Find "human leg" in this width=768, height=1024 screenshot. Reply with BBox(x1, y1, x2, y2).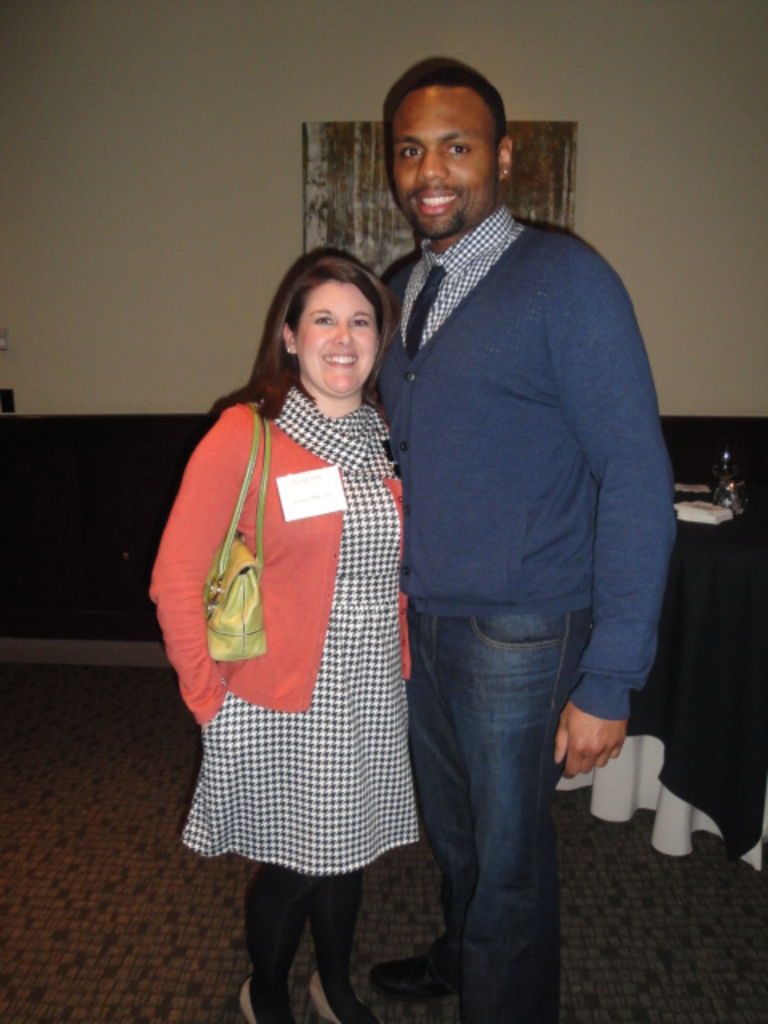
BBox(238, 867, 298, 1022).
